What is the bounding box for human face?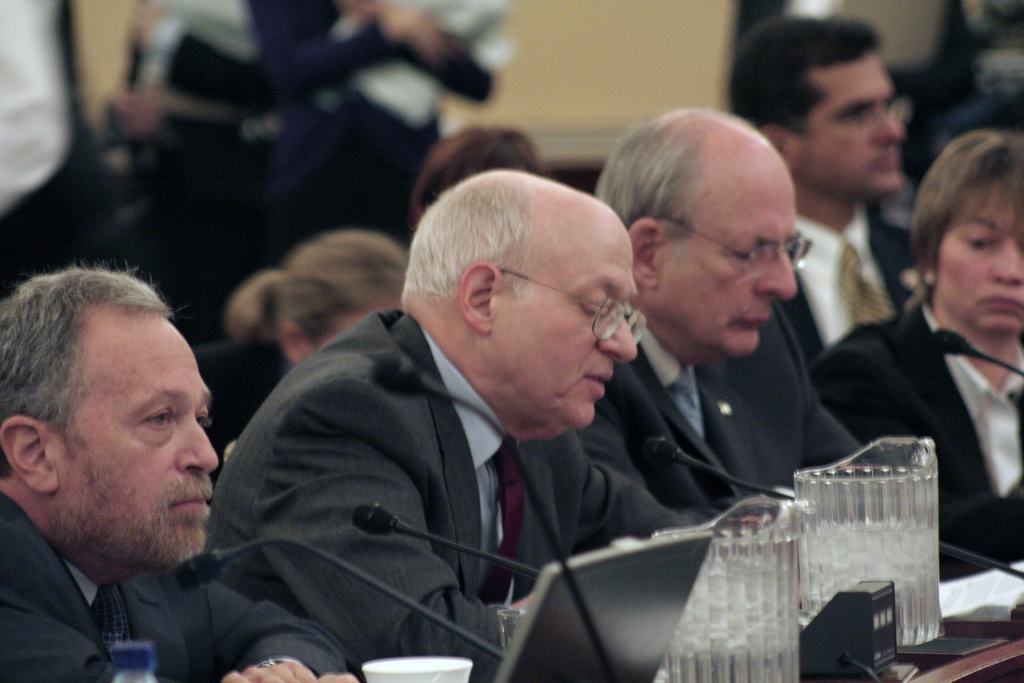
pyautogui.locateOnScreen(52, 318, 218, 556).
